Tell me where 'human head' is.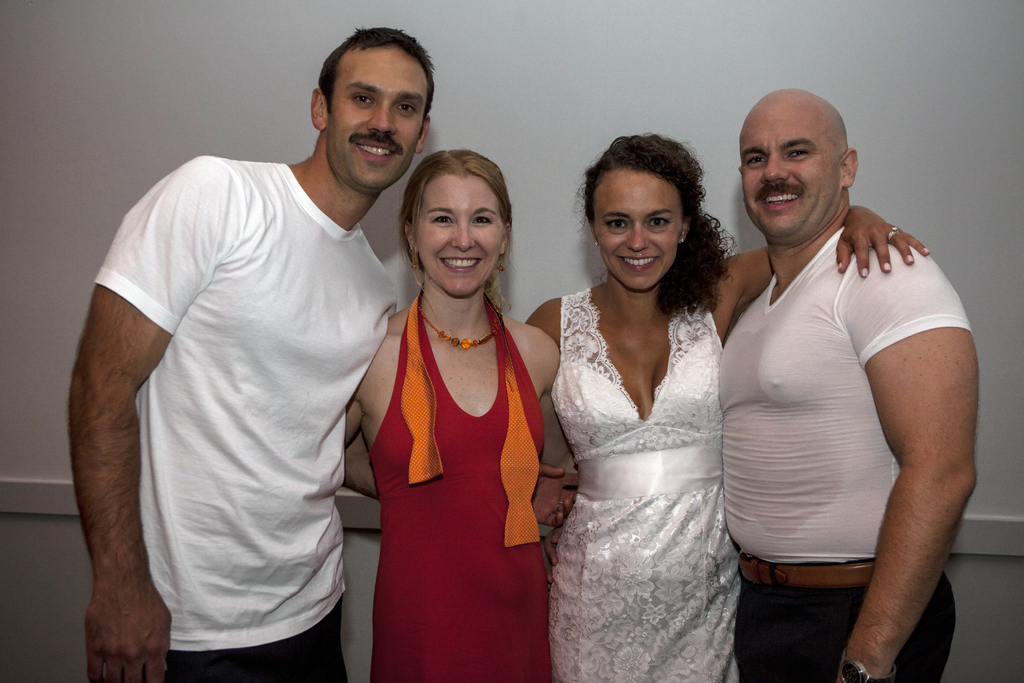
'human head' is at region(309, 26, 435, 195).
